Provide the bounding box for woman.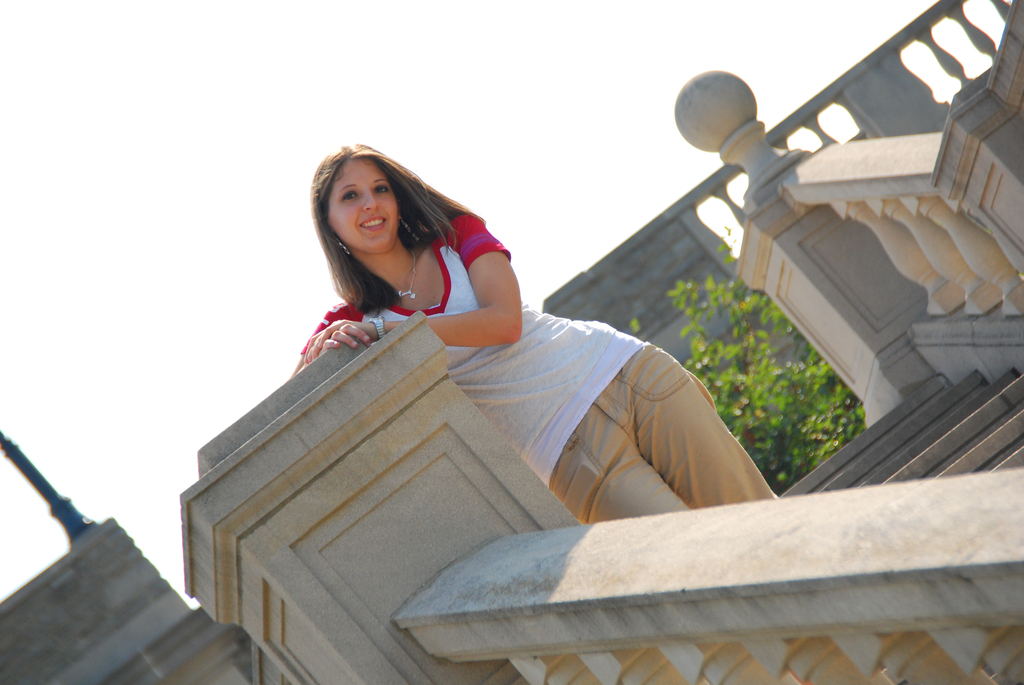
box(289, 130, 779, 507).
